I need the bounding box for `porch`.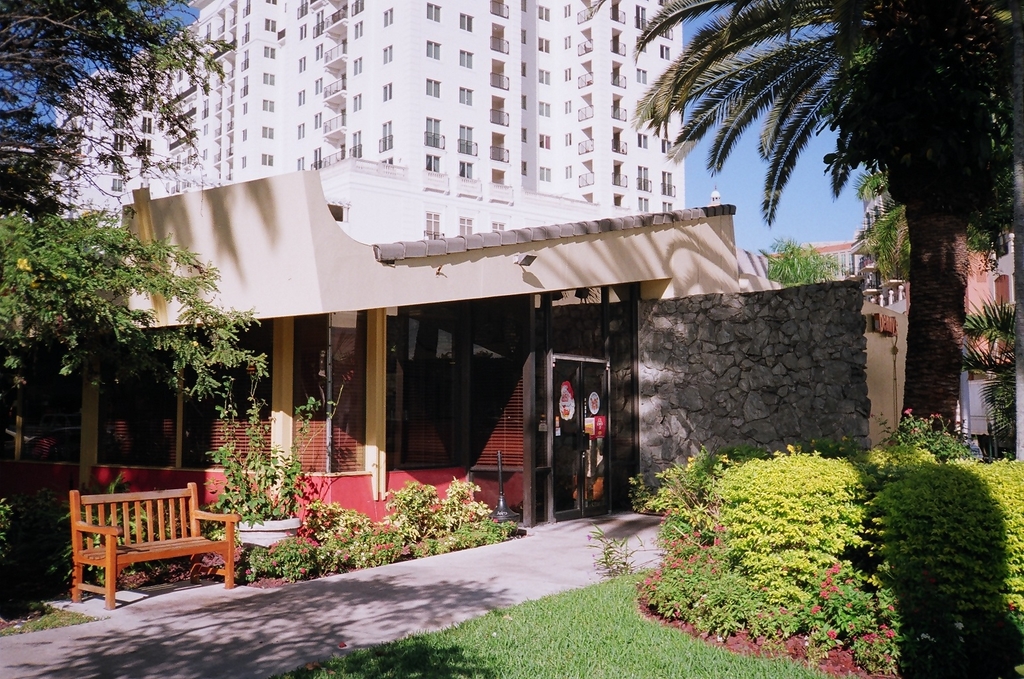
Here it is: l=32, t=340, r=522, b=542.
